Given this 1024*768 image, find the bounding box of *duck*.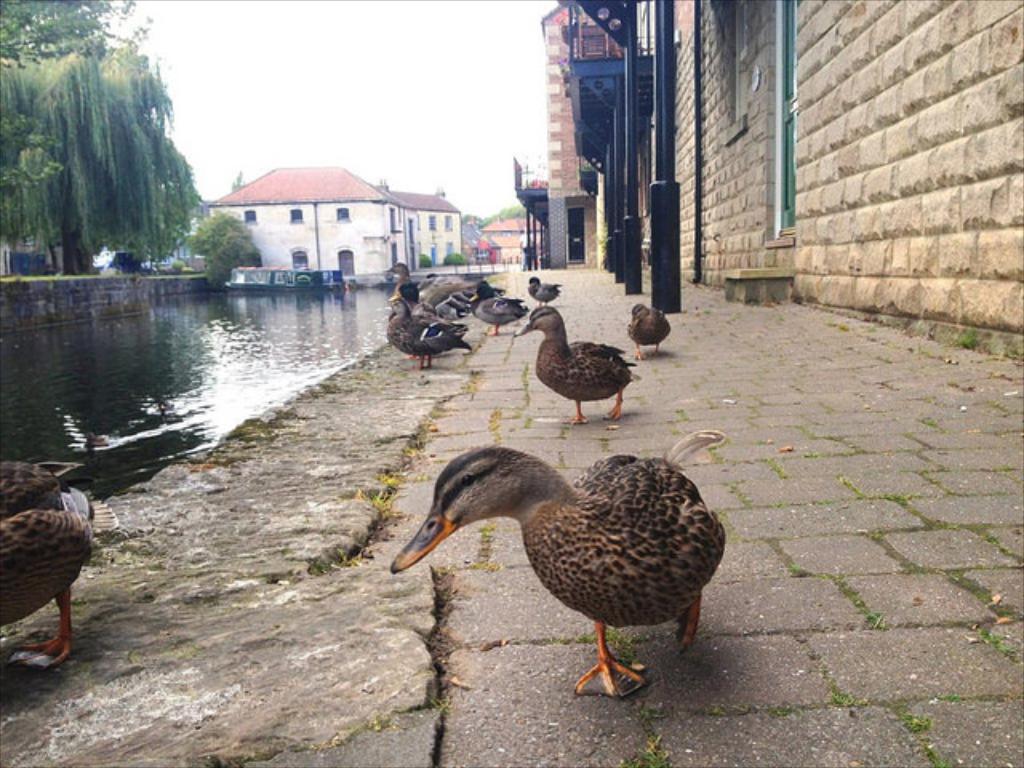
rect(394, 446, 734, 696).
